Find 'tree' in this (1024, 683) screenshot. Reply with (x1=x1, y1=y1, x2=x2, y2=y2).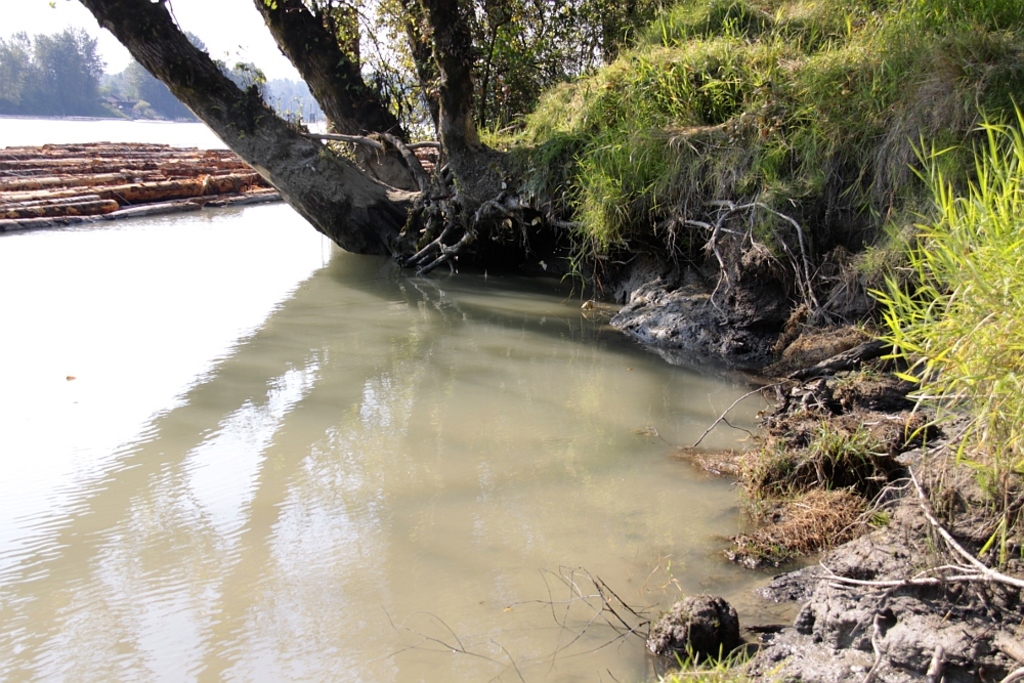
(x1=75, y1=0, x2=592, y2=270).
